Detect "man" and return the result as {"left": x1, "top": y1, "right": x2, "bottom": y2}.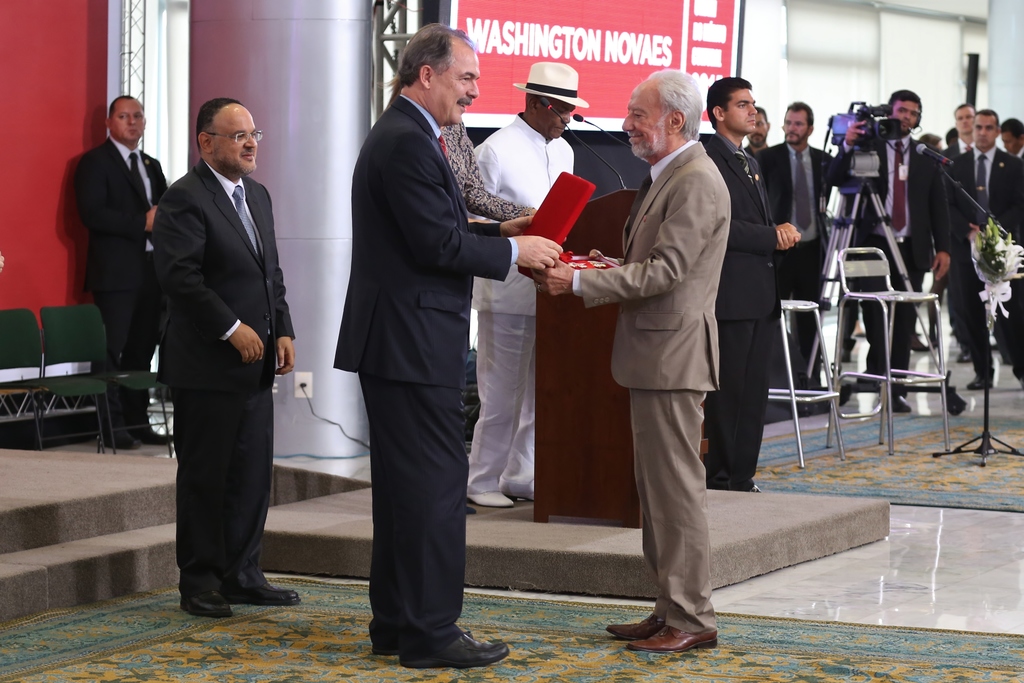
{"left": 744, "top": 106, "right": 773, "bottom": 161}.
